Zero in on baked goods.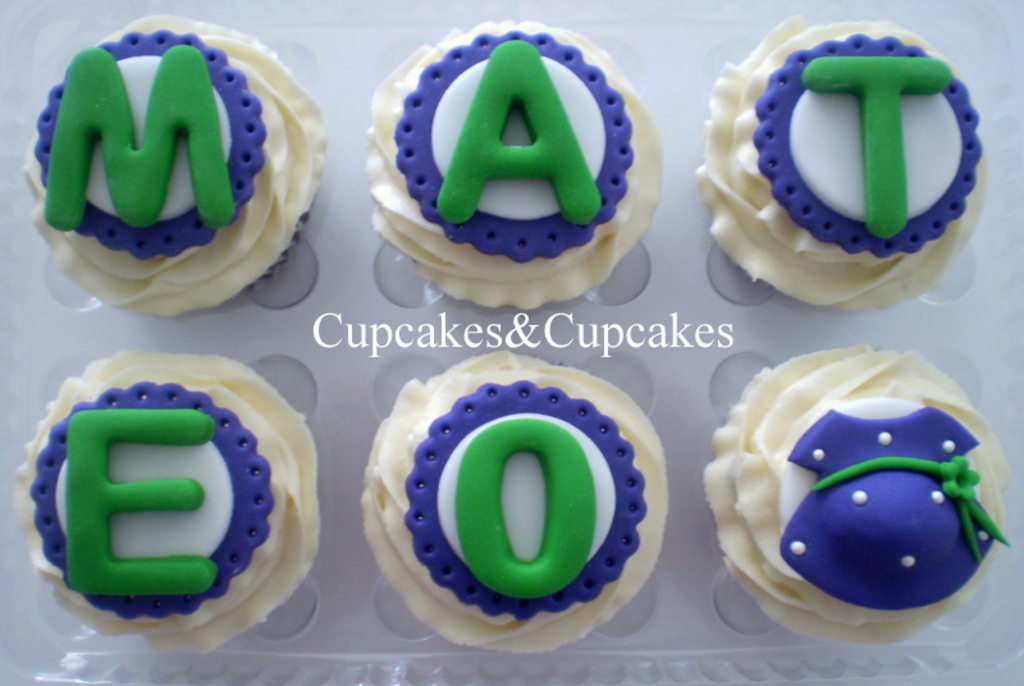
Zeroed in: bbox=[12, 347, 325, 655].
